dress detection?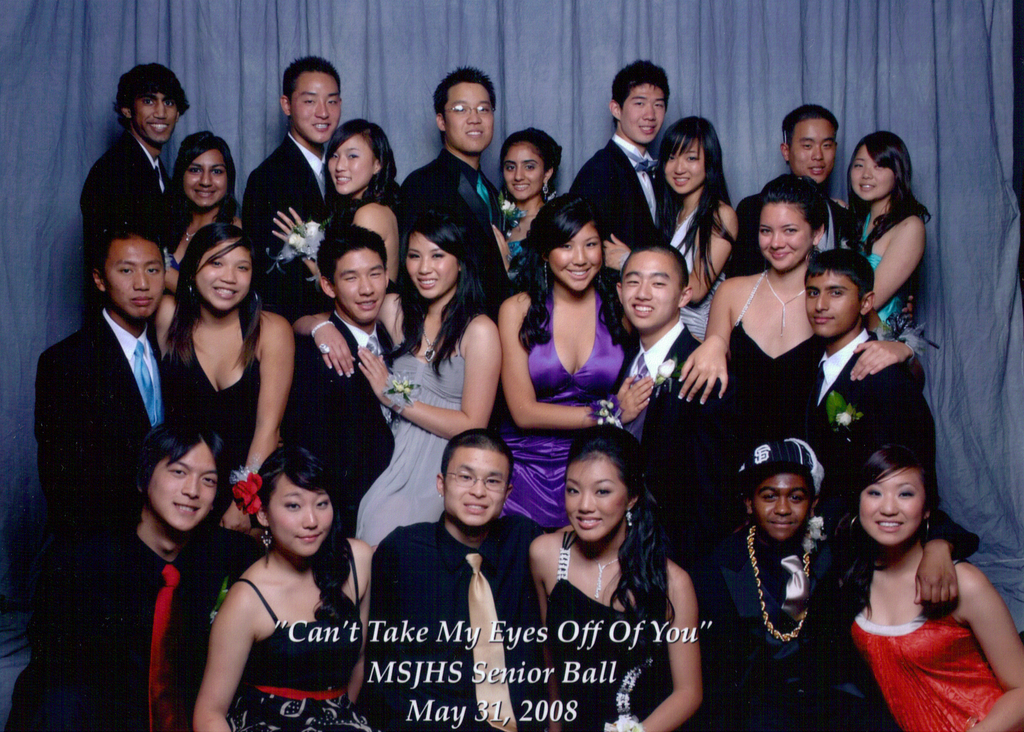
rect(850, 615, 1007, 731)
